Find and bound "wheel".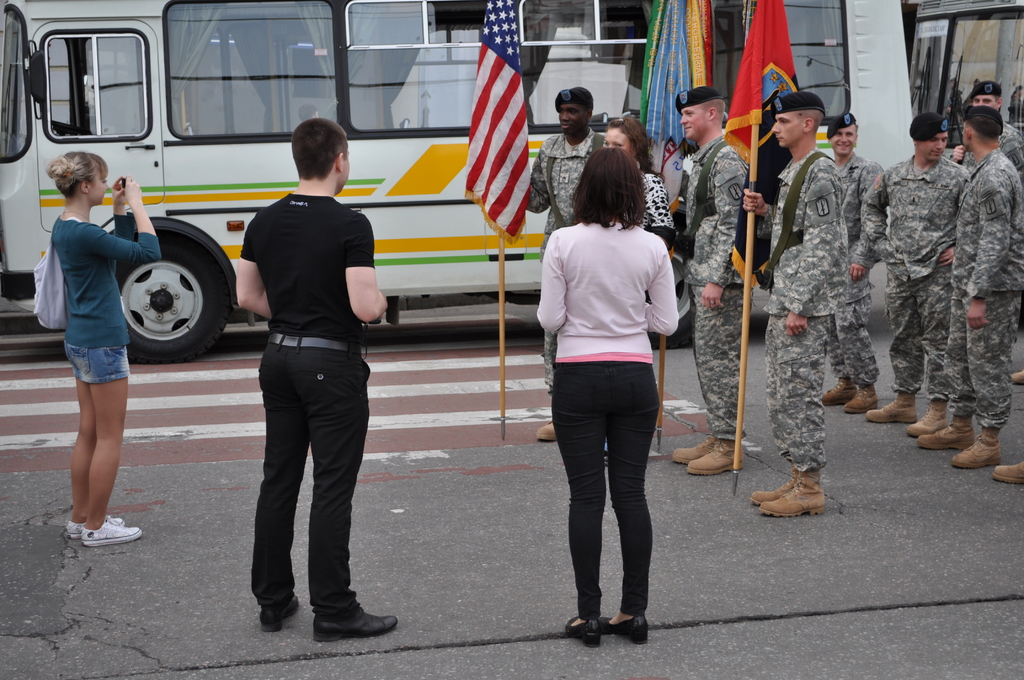
Bound: locate(105, 231, 230, 360).
